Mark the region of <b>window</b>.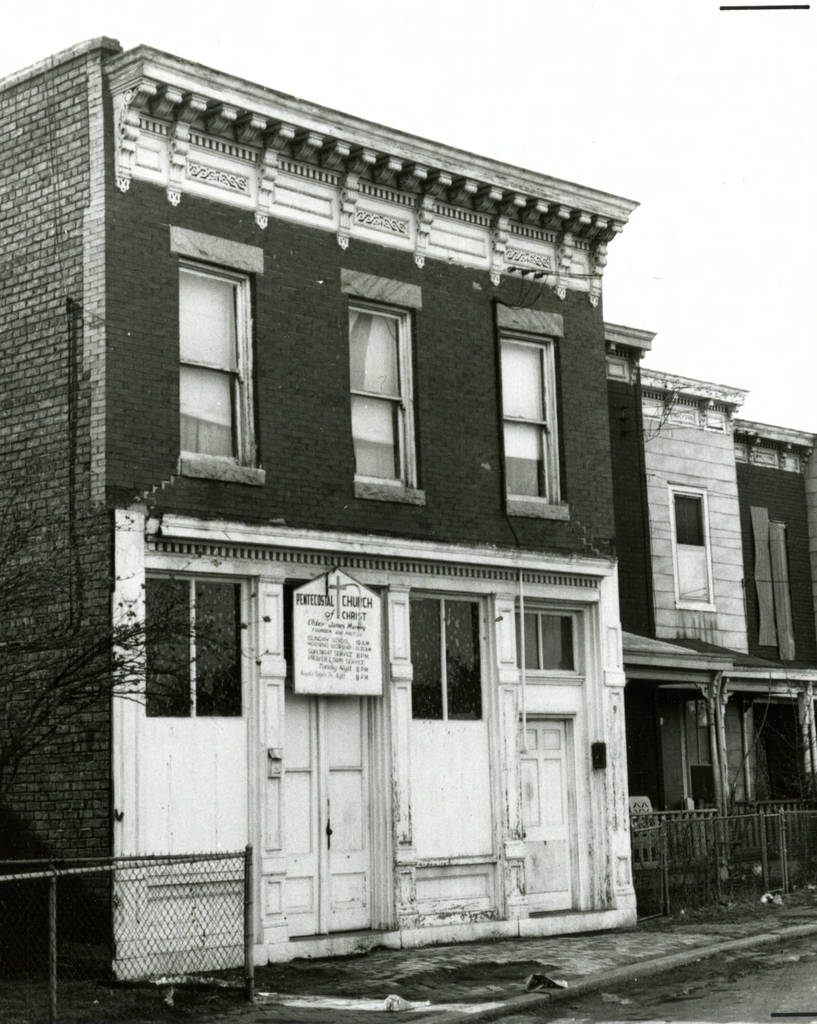
Region: [x1=490, y1=309, x2=573, y2=536].
